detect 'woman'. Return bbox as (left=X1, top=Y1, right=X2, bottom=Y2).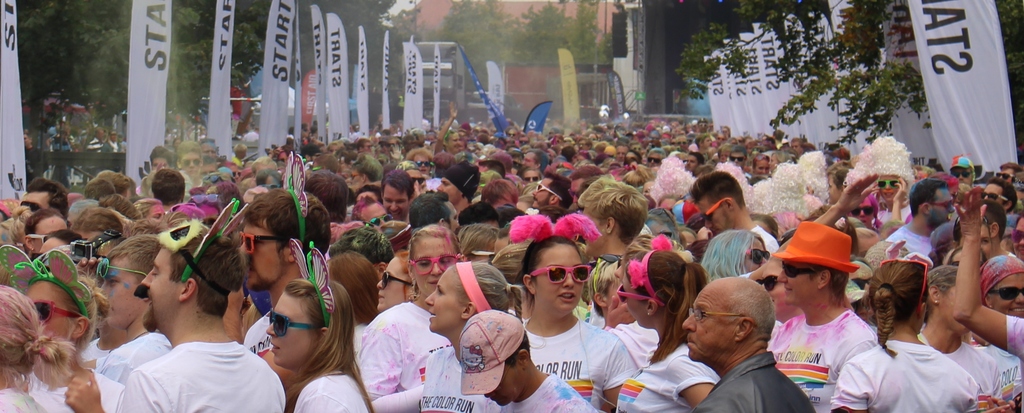
(left=616, top=244, right=721, bottom=412).
